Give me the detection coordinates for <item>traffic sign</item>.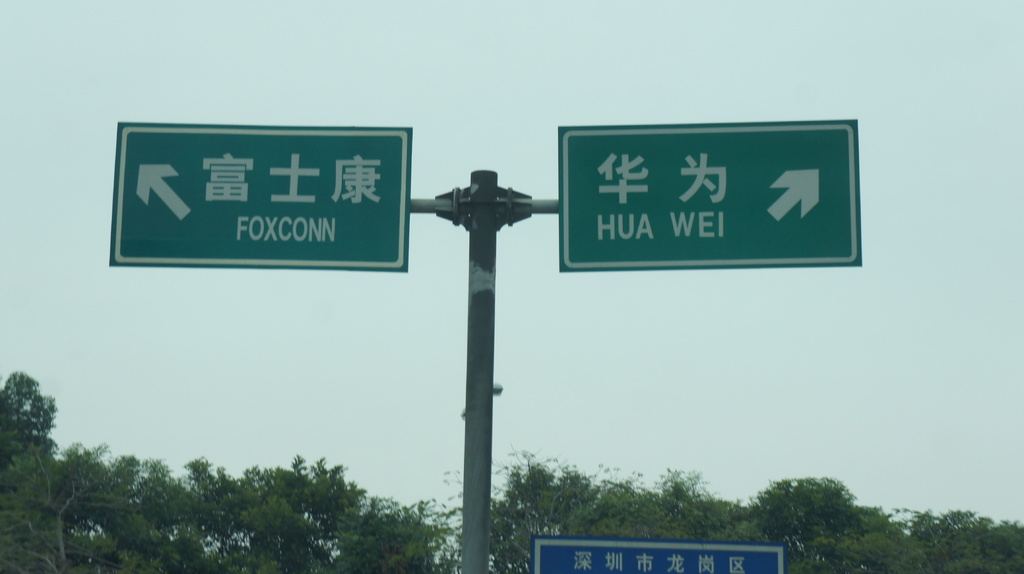
110:118:409:273.
